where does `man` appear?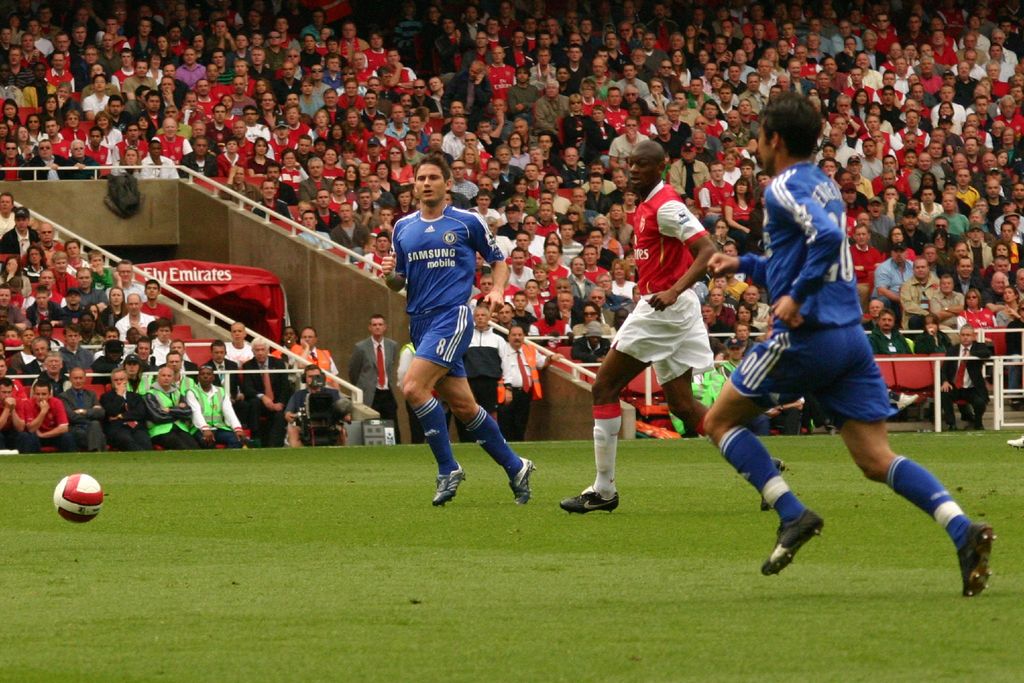
Appears at pyautogui.locateOnScreen(329, 197, 367, 245).
